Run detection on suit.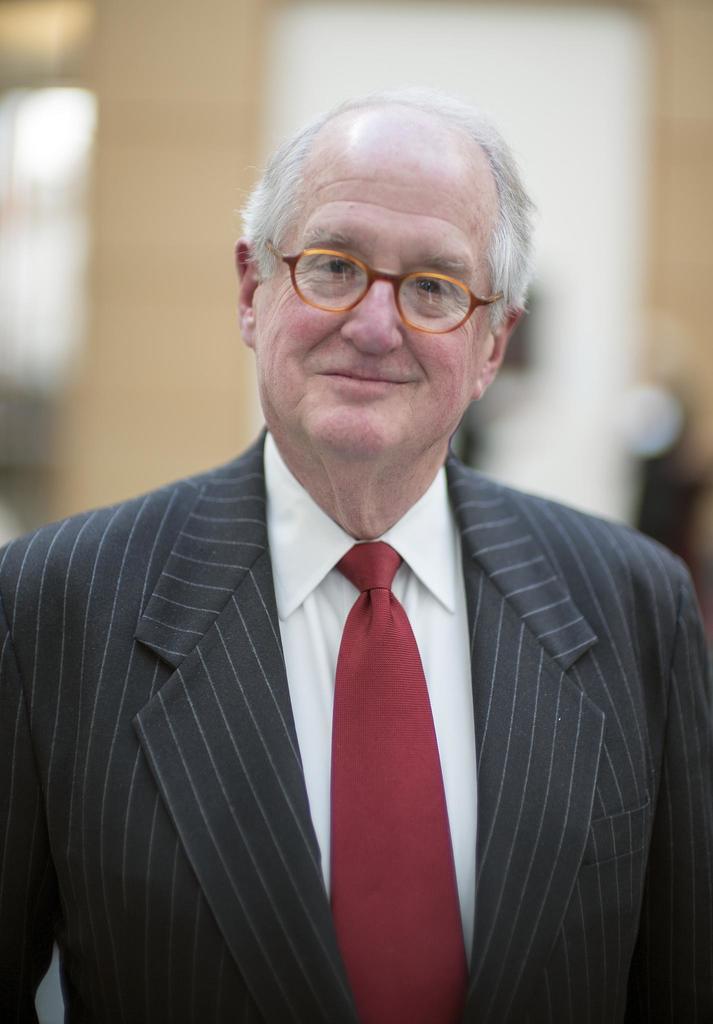
Result: (left=41, top=229, right=638, bottom=1023).
